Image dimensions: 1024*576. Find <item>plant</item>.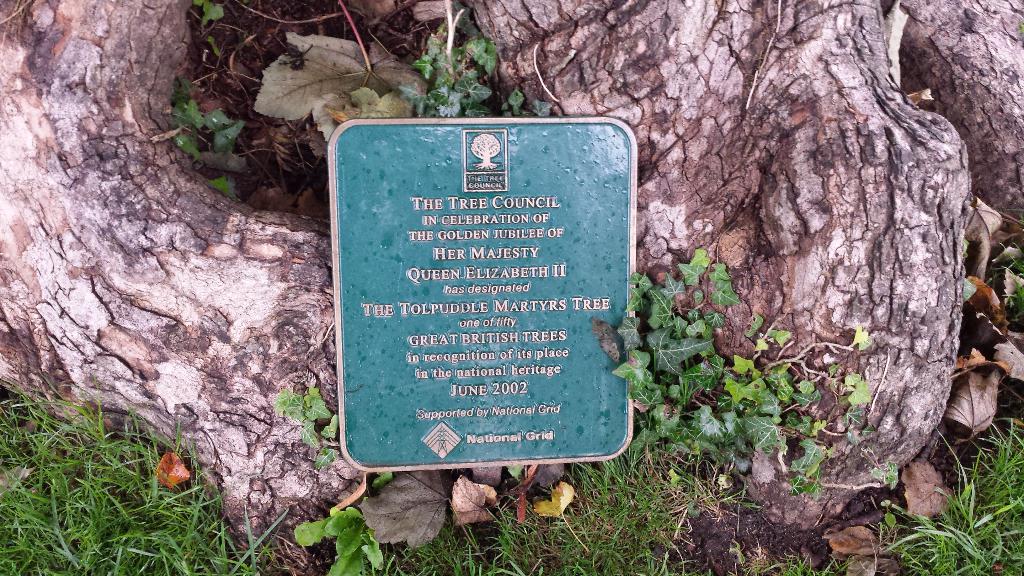
rect(712, 475, 766, 525).
